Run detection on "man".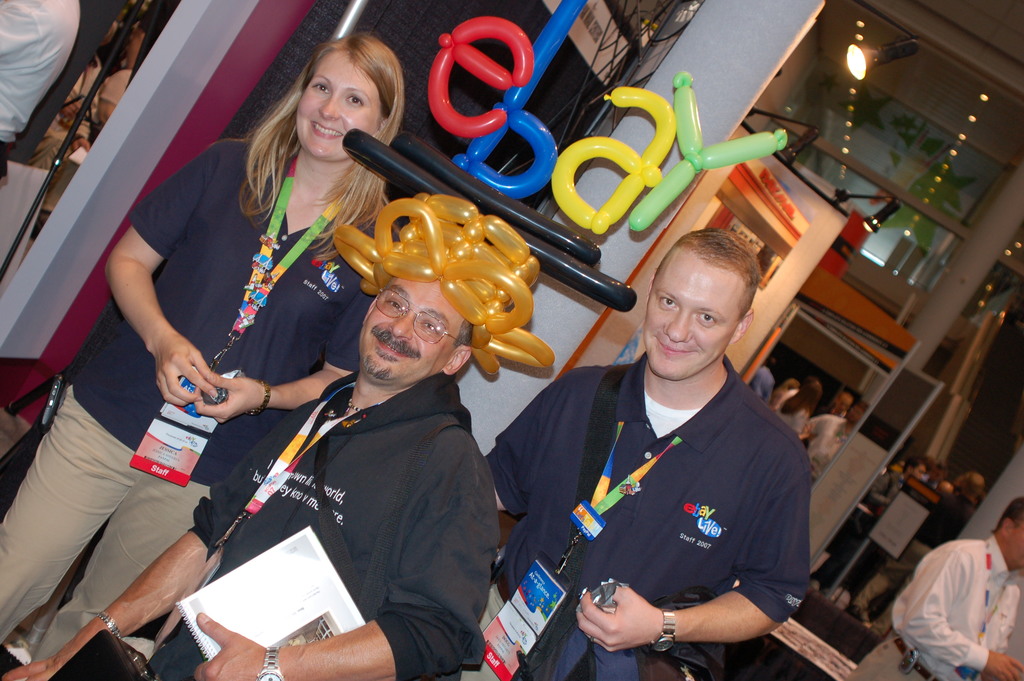
Result: box=[806, 397, 867, 477].
